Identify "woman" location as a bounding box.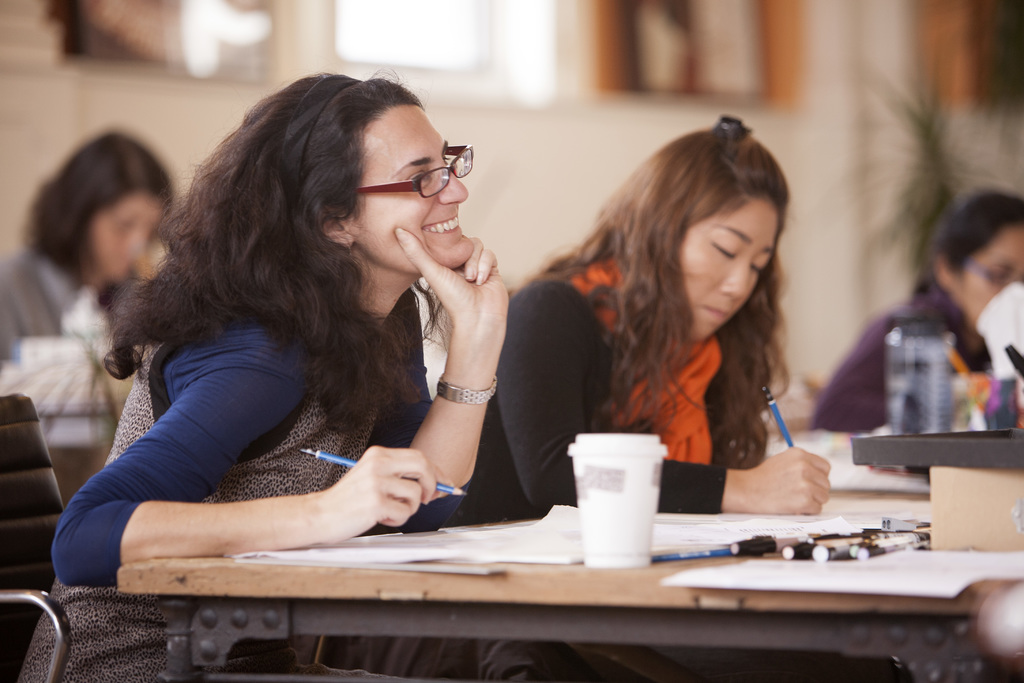
BBox(451, 115, 840, 528).
